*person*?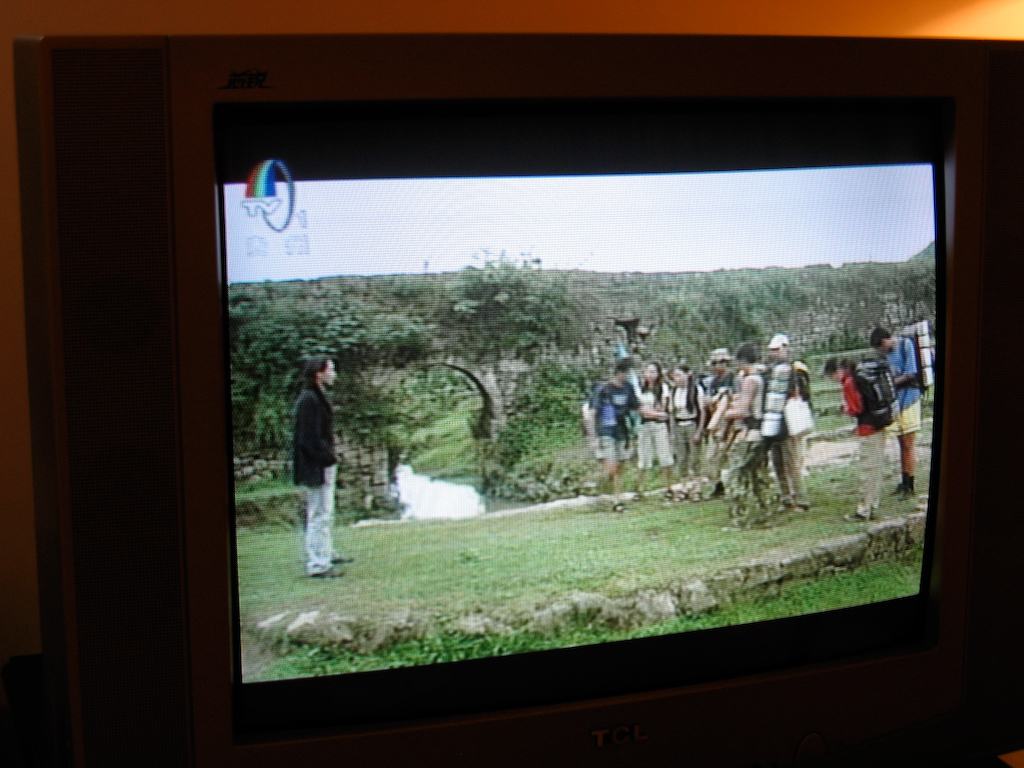
bbox(293, 350, 355, 581)
